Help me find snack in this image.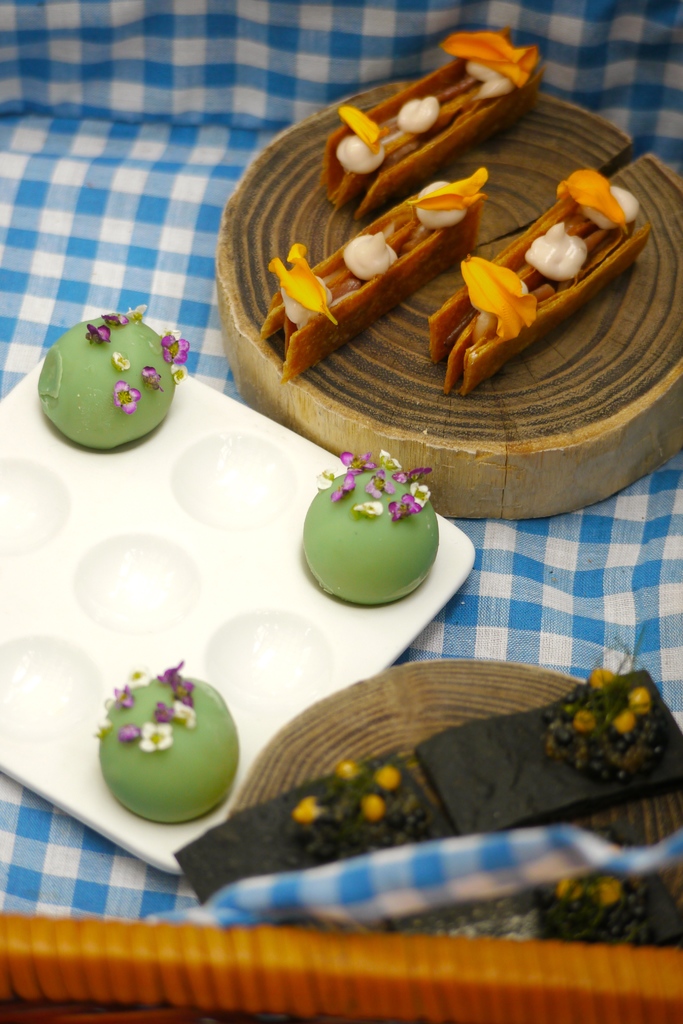
Found it: 174/745/461/908.
